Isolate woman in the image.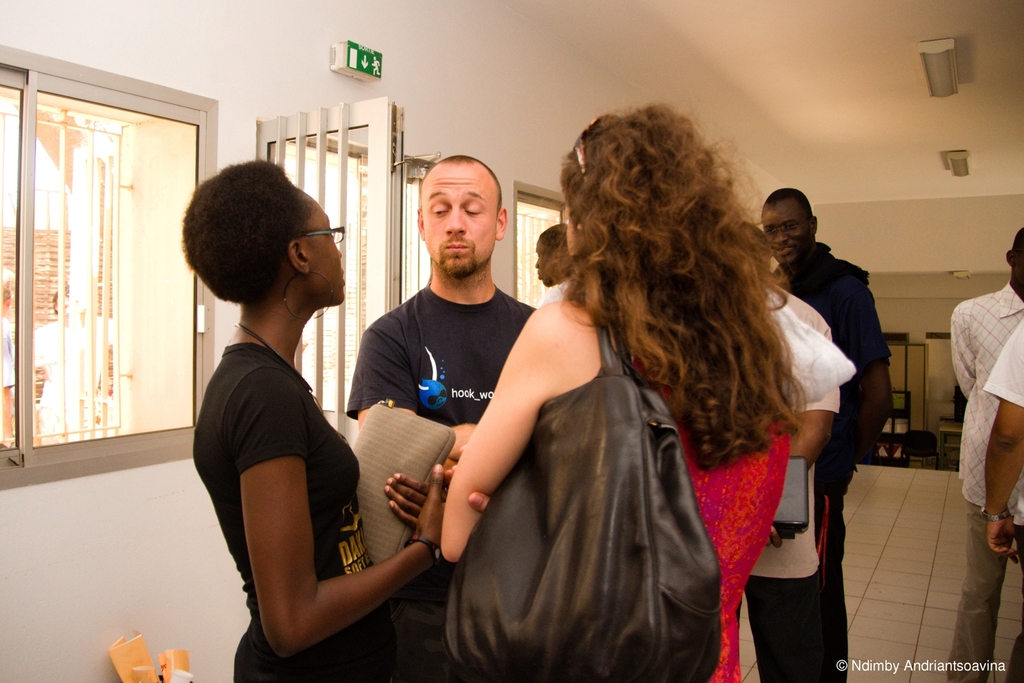
Isolated region: <bbox>438, 99, 803, 682</bbox>.
